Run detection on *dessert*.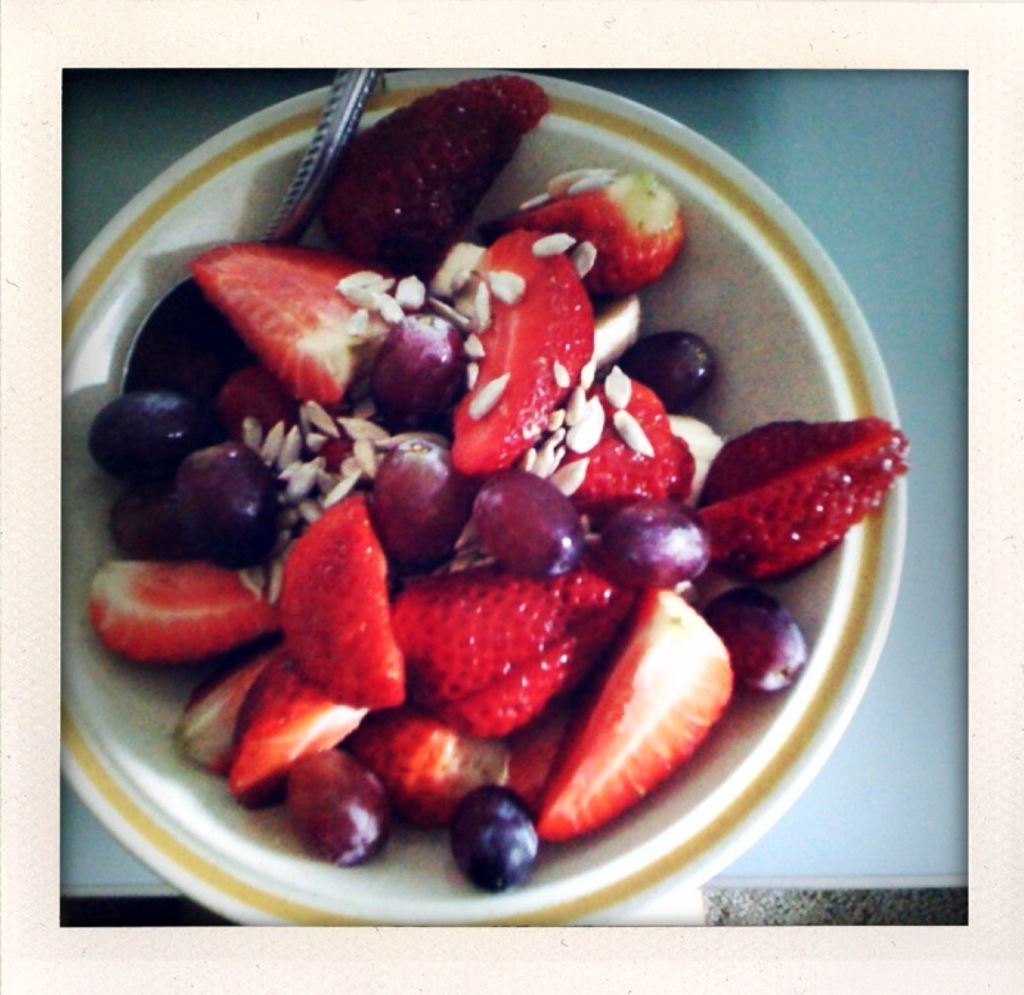
Result: {"left": 115, "top": 479, "right": 193, "bottom": 548}.
